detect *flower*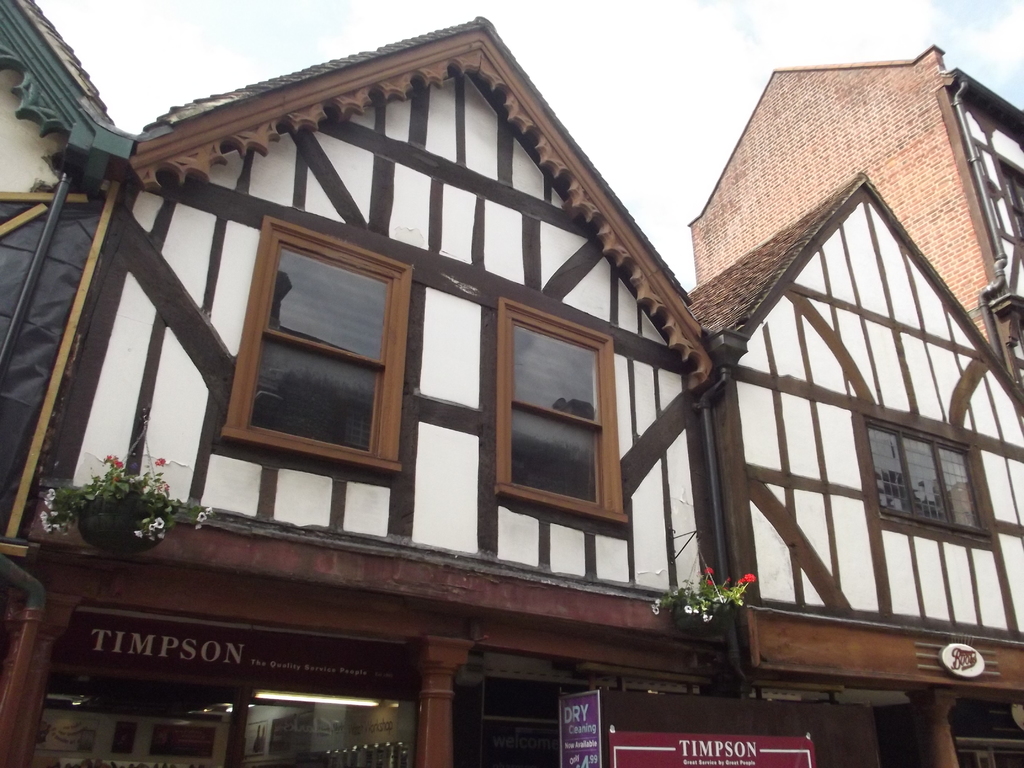
<region>188, 506, 214, 525</region>
